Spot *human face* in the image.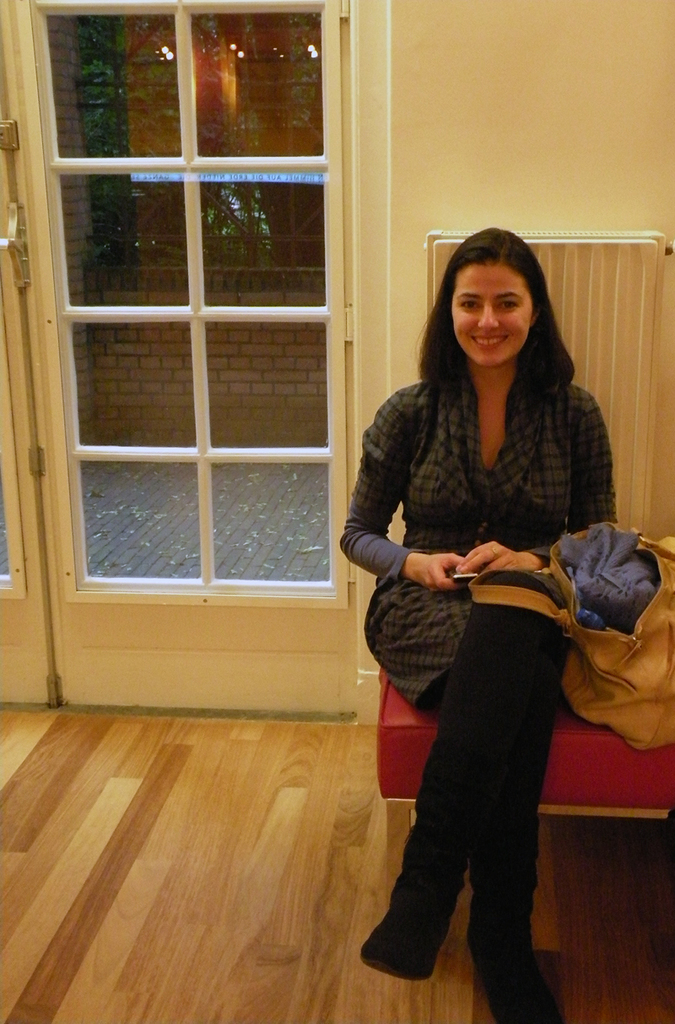
*human face* found at [446, 255, 534, 367].
